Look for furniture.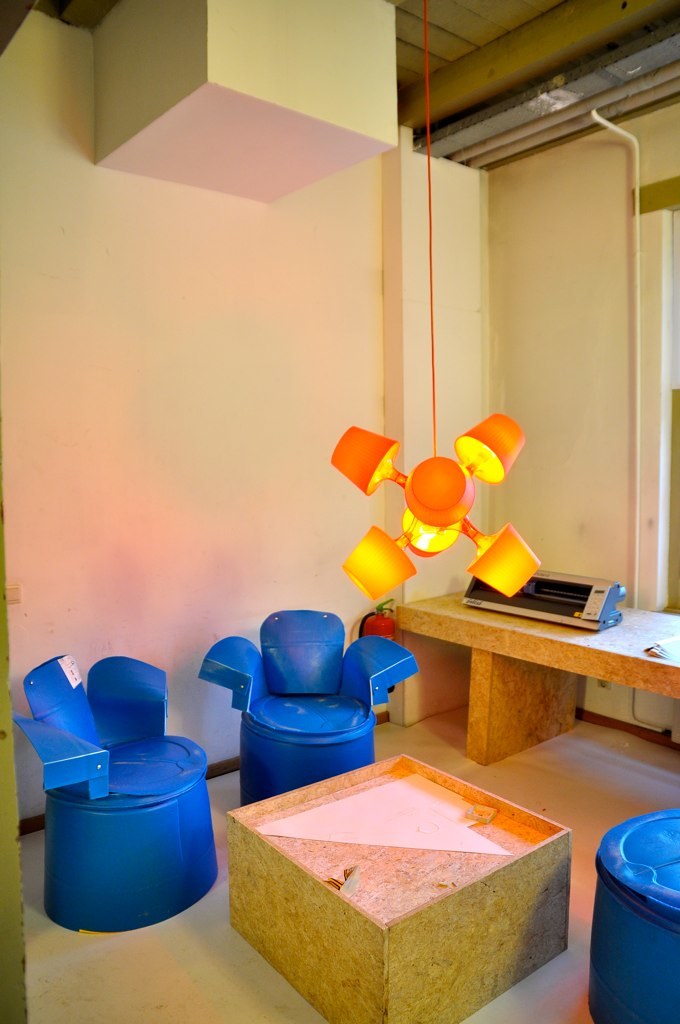
Found: bbox=(17, 650, 220, 930).
